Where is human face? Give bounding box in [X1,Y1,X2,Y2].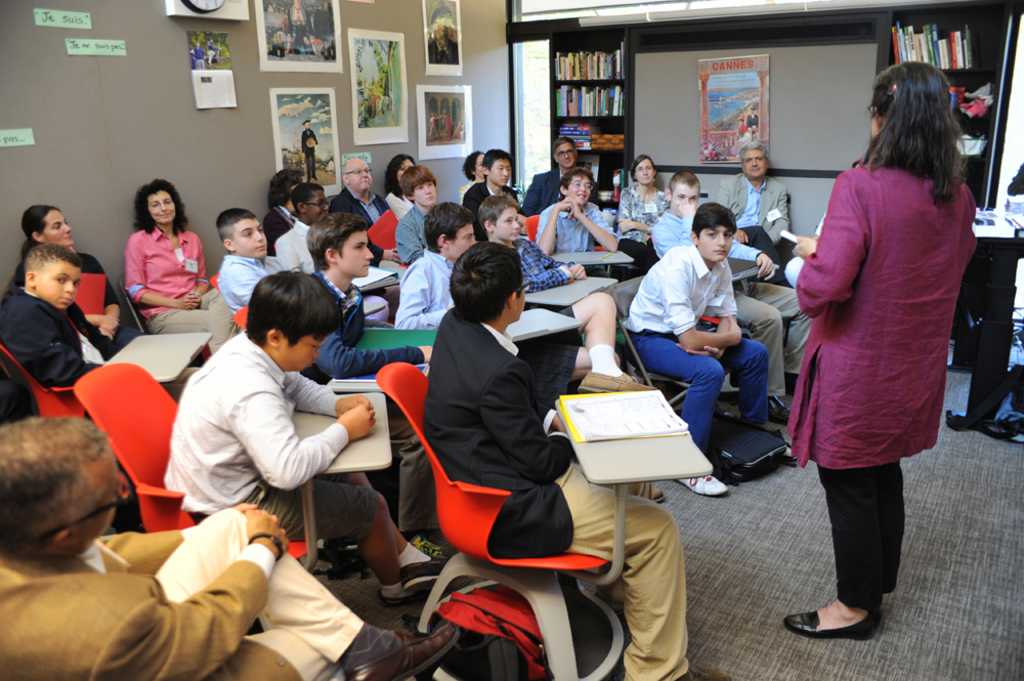
[397,158,415,181].
